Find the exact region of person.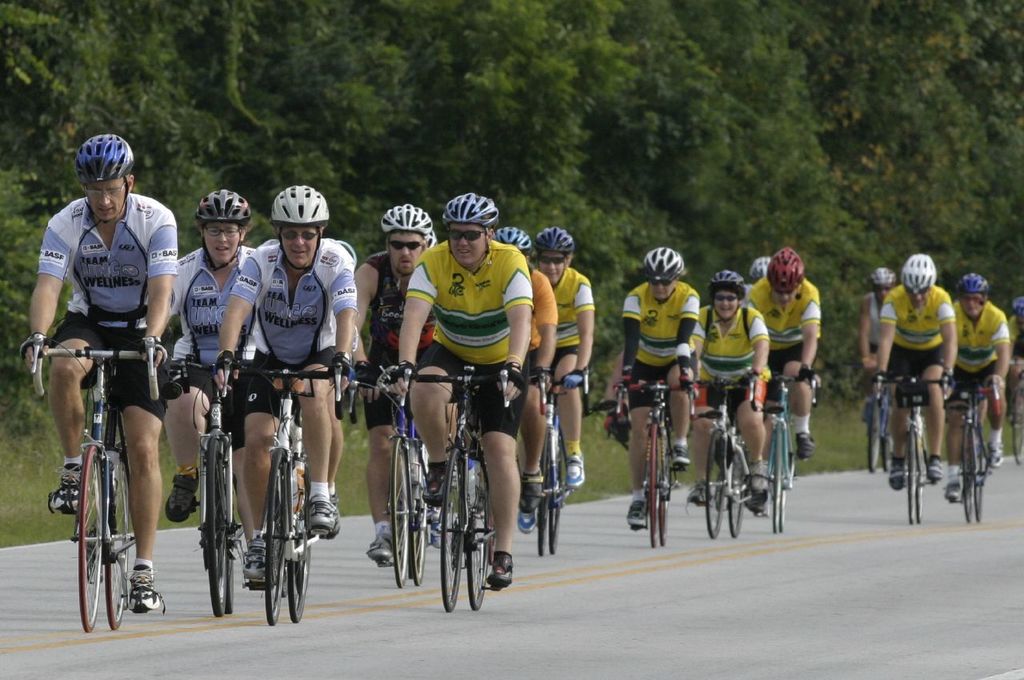
Exact region: (left=948, top=269, right=1014, bottom=494).
